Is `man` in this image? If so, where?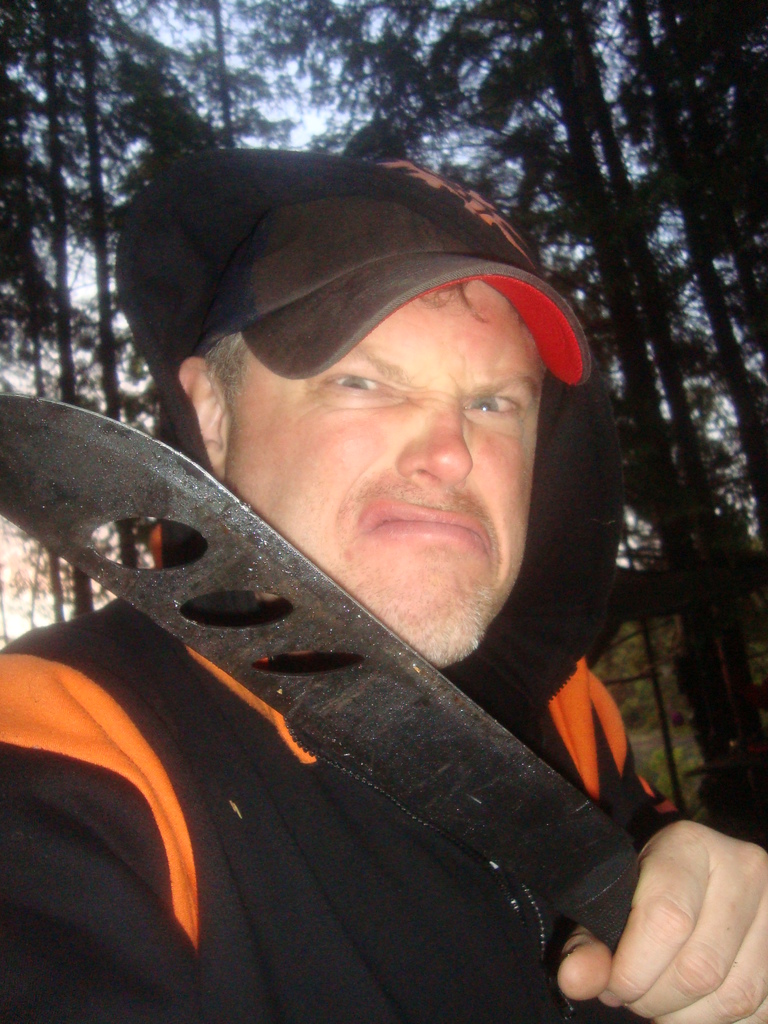
Yes, at [x1=3, y1=129, x2=748, y2=1023].
